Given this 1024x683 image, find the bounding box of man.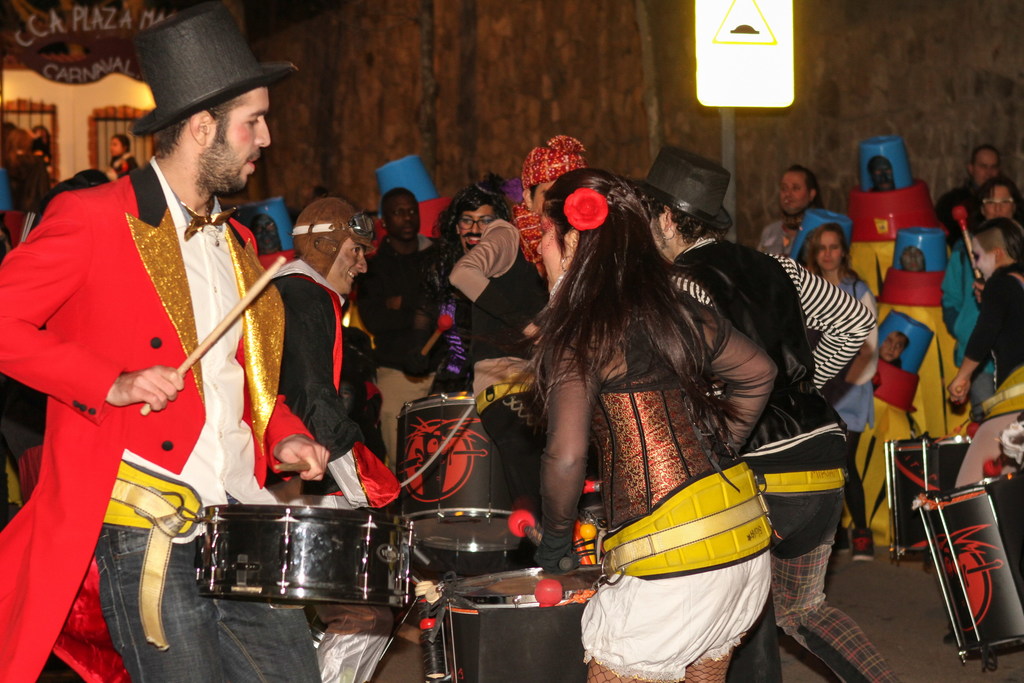
left=755, top=165, right=850, bottom=283.
